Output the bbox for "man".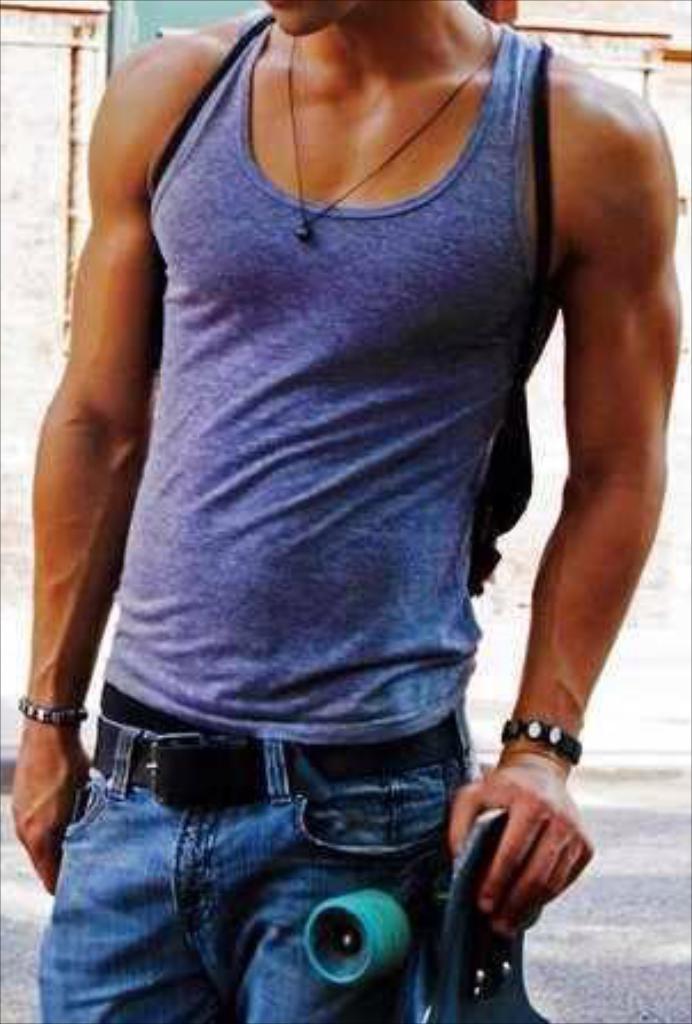
[left=0, top=0, right=690, bottom=1022].
